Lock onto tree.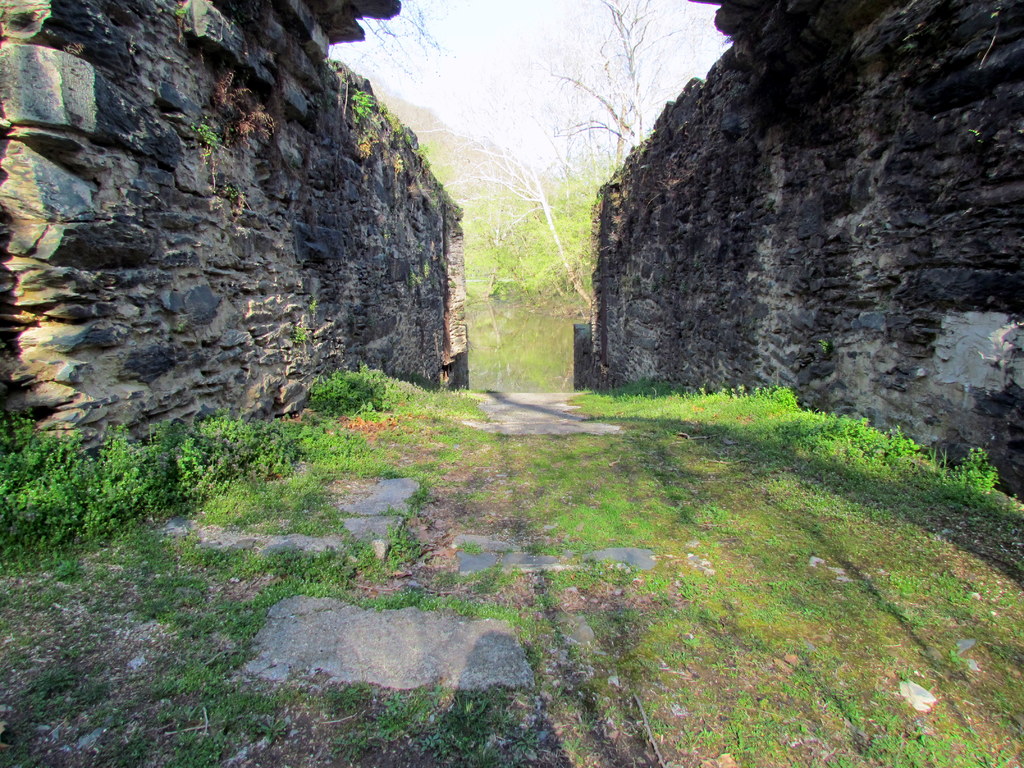
Locked: 533,0,721,179.
